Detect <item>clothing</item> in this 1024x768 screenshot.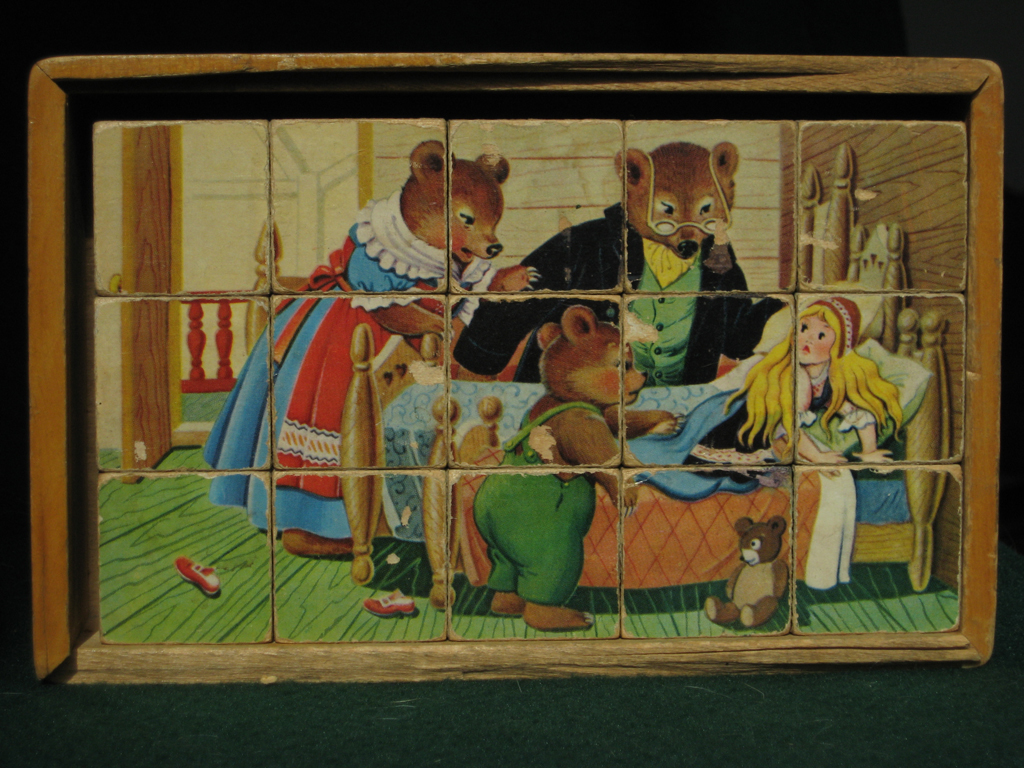
Detection: (left=202, top=191, right=490, bottom=540).
